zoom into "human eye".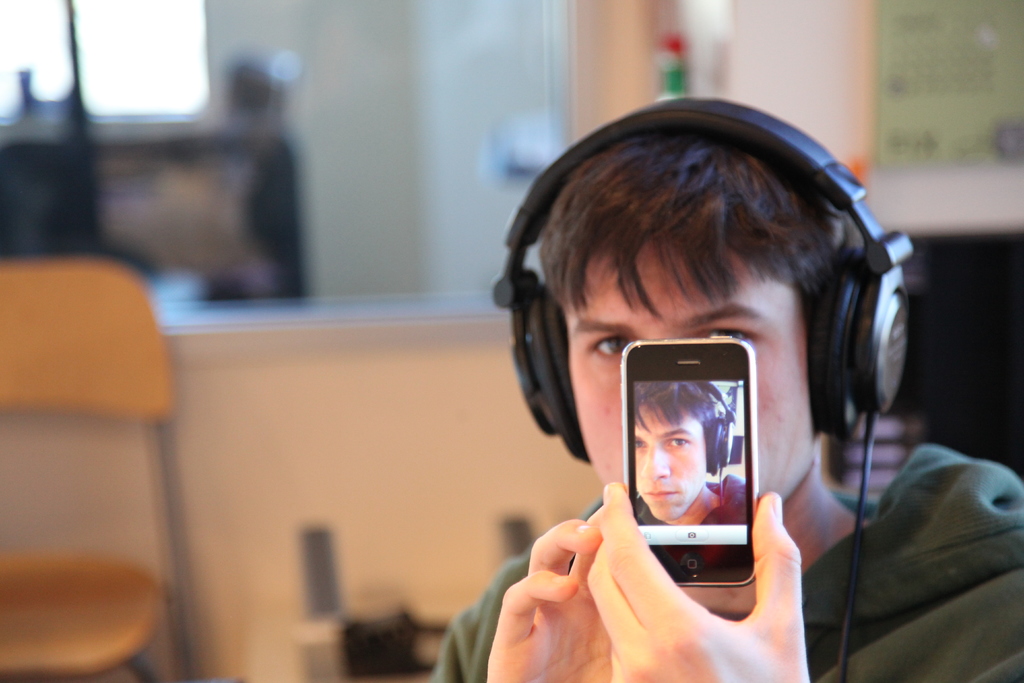
Zoom target: select_region(664, 432, 687, 451).
